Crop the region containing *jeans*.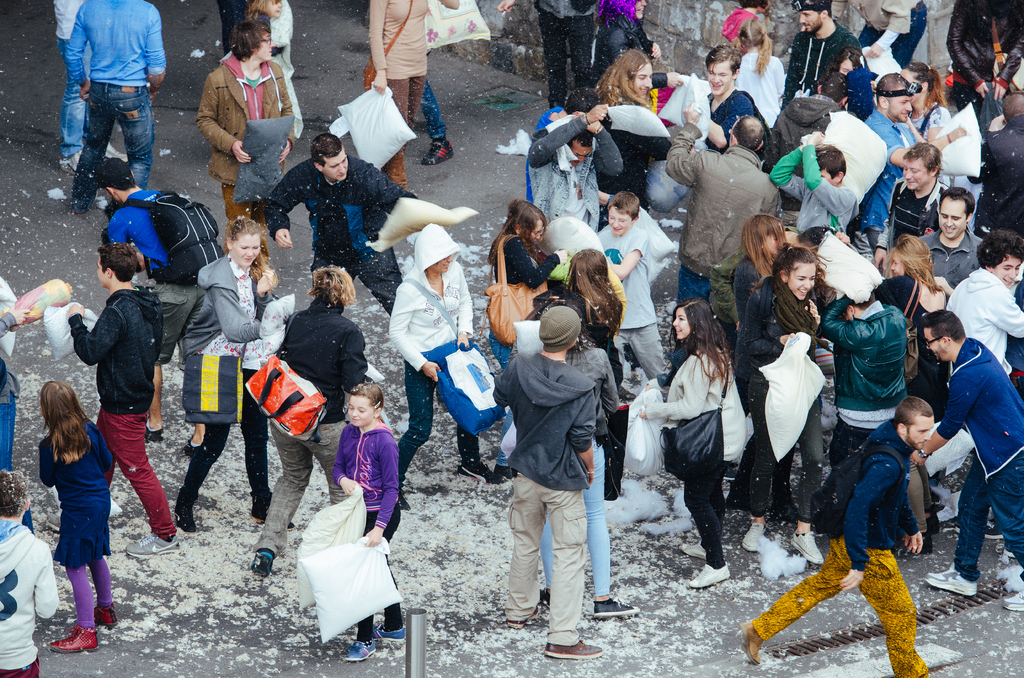
Crop region: l=254, t=425, r=342, b=551.
